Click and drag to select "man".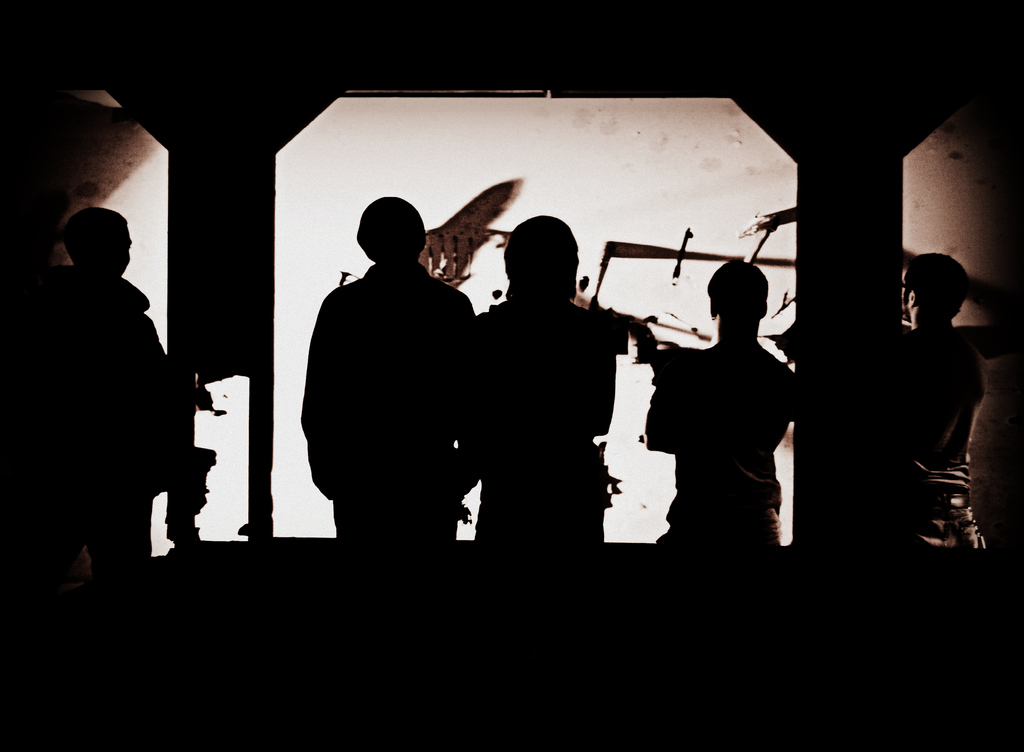
Selection: box=[473, 213, 615, 565].
